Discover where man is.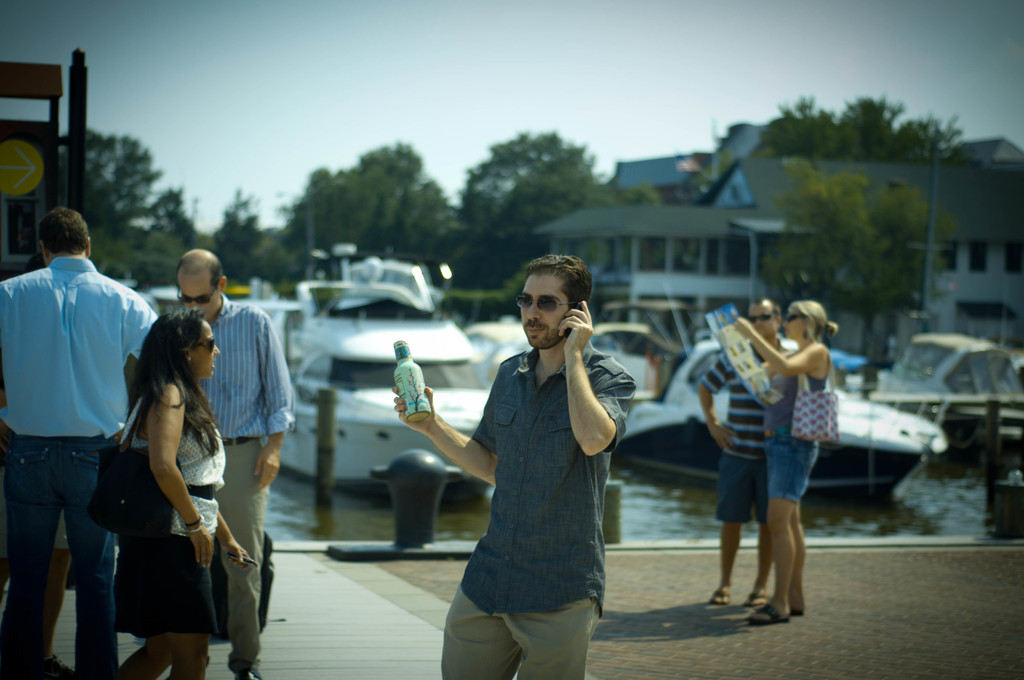
Discovered at locate(392, 252, 639, 679).
